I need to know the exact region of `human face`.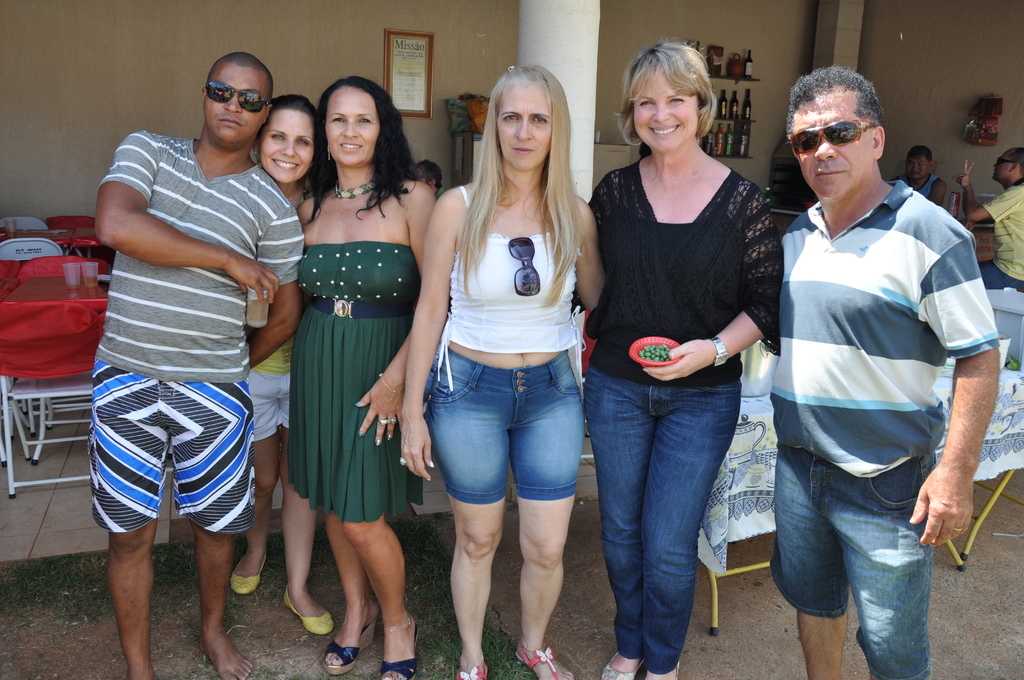
Region: [263, 114, 318, 177].
